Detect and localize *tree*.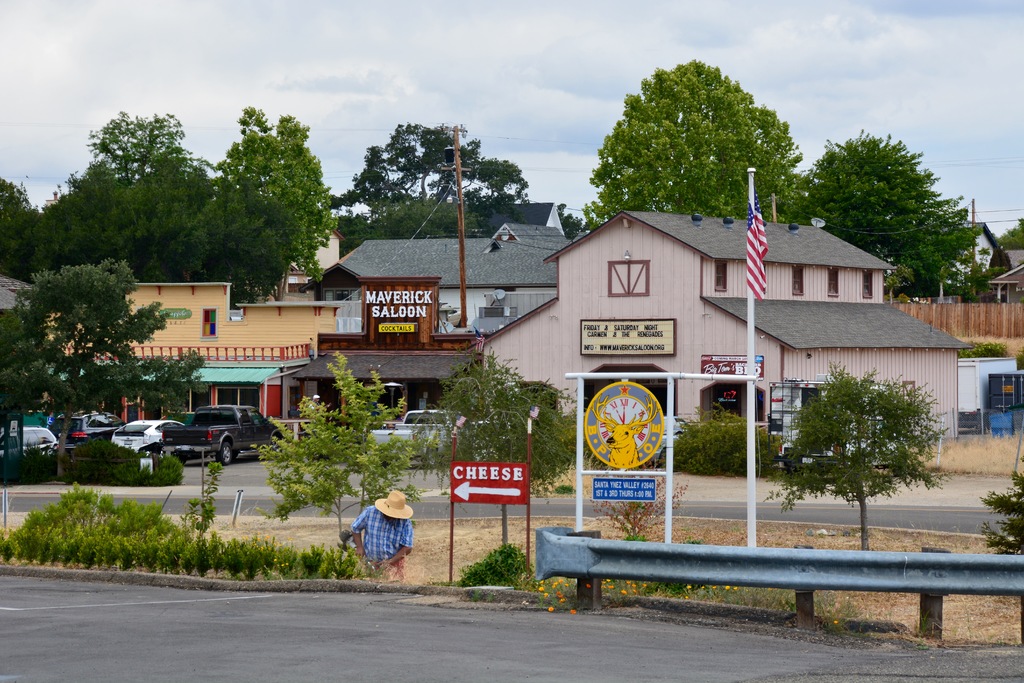
Localized at region(552, 205, 595, 243).
